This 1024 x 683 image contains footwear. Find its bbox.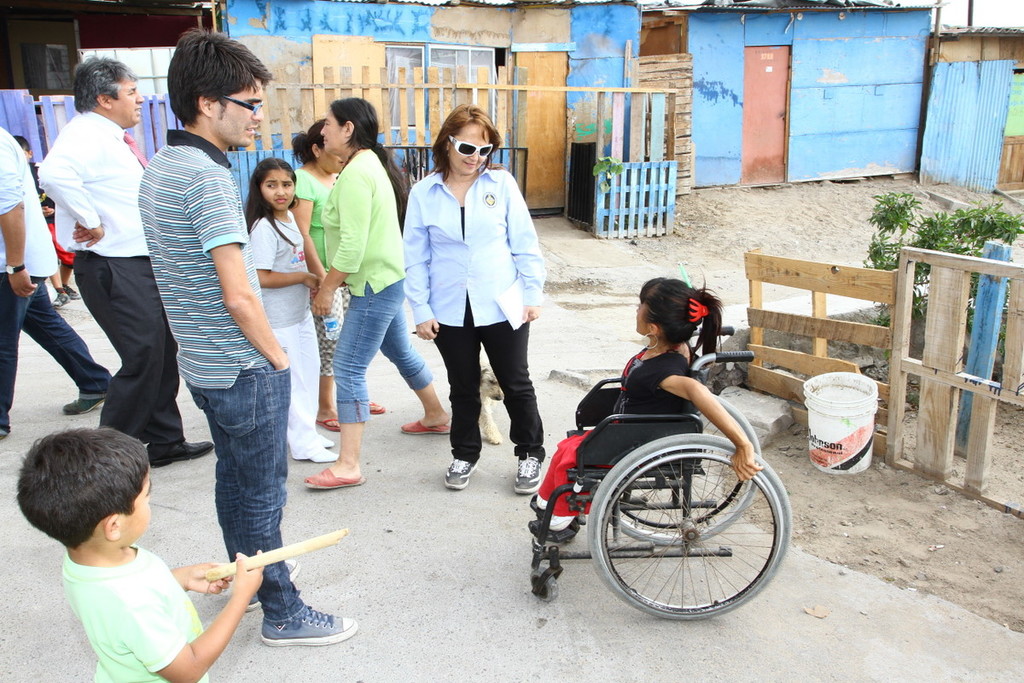
region(63, 396, 105, 413).
